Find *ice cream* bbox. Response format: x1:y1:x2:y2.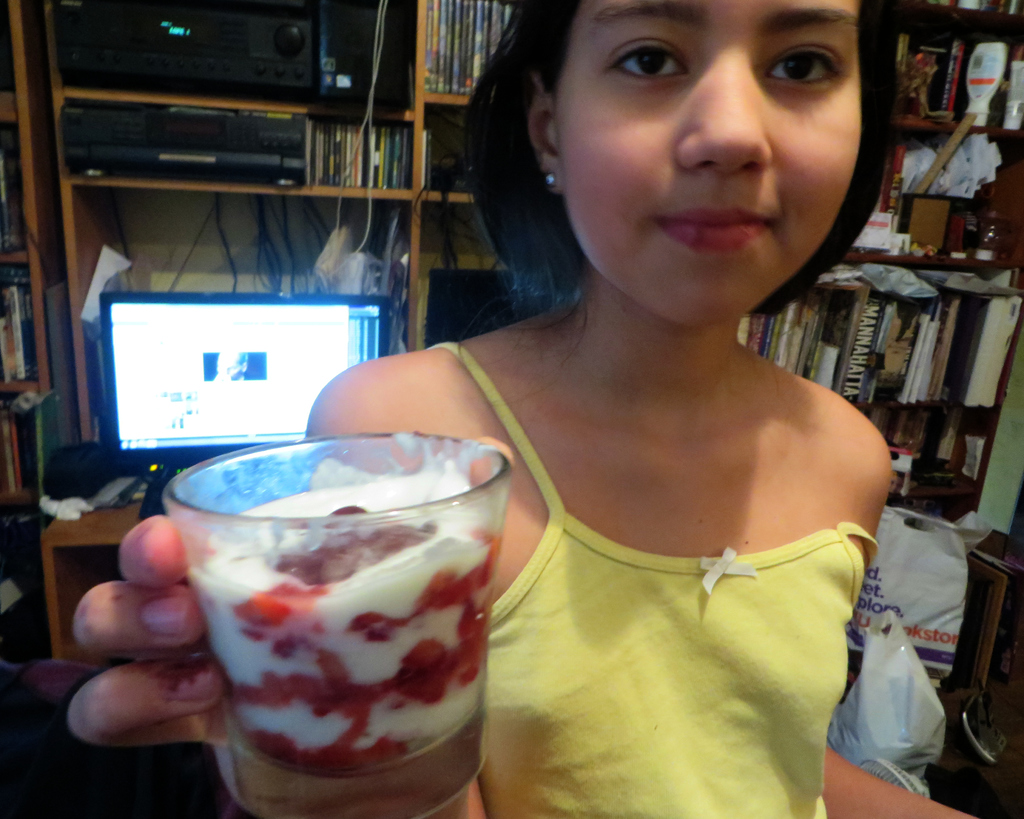
195:463:499:797.
